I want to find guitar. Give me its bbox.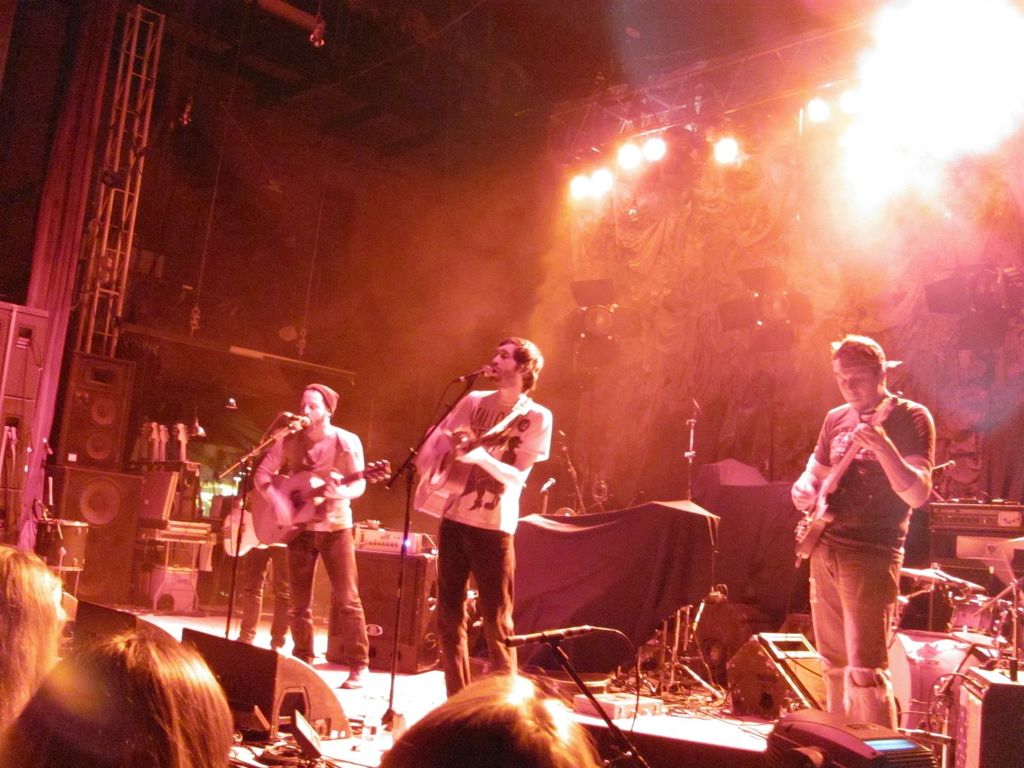
(x1=404, y1=396, x2=532, y2=519).
